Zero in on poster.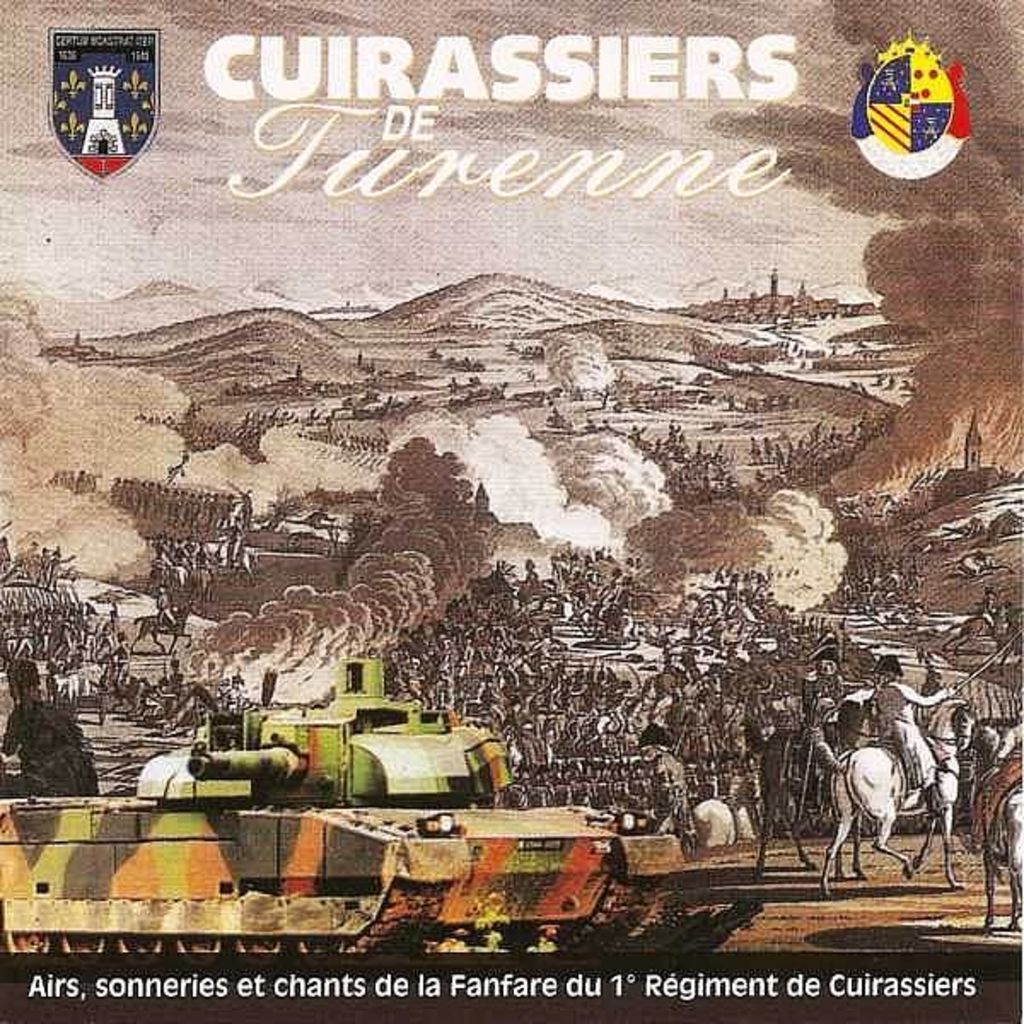
Zeroed in: box(0, 0, 1023, 1023).
